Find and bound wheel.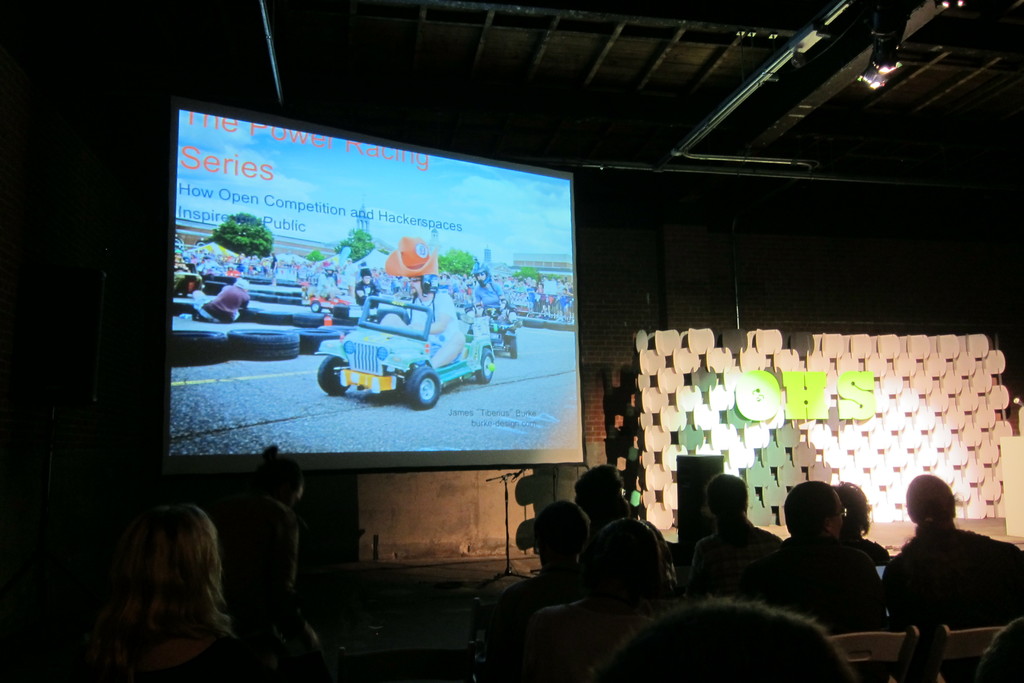
Bound: box=[475, 349, 491, 383].
